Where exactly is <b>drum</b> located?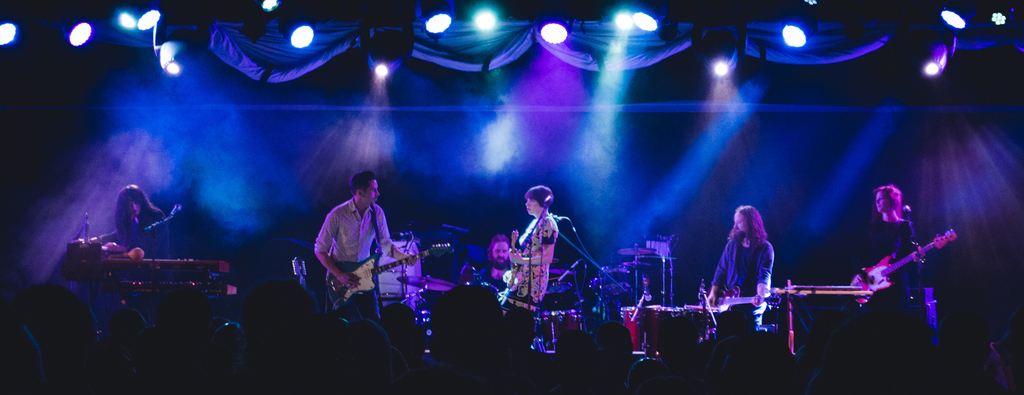
Its bounding box is 596, 265, 632, 296.
